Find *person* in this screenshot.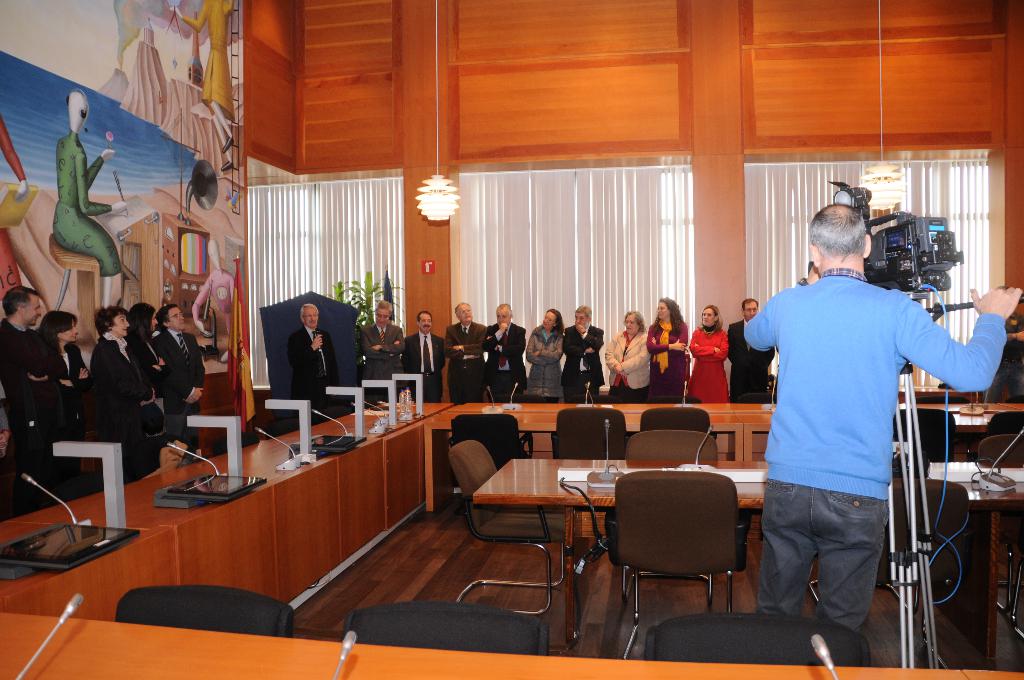
The bounding box for *person* is <region>440, 298, 488, 403</region>.
